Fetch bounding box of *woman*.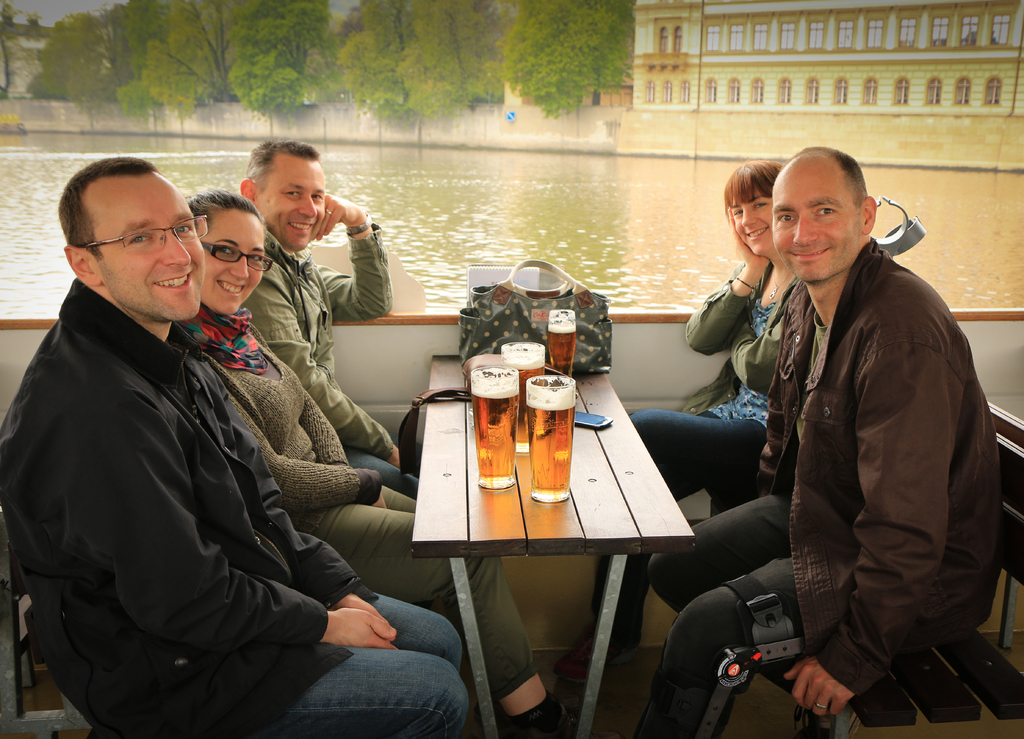
Bbox: detection(178, 186, 581, 738).
